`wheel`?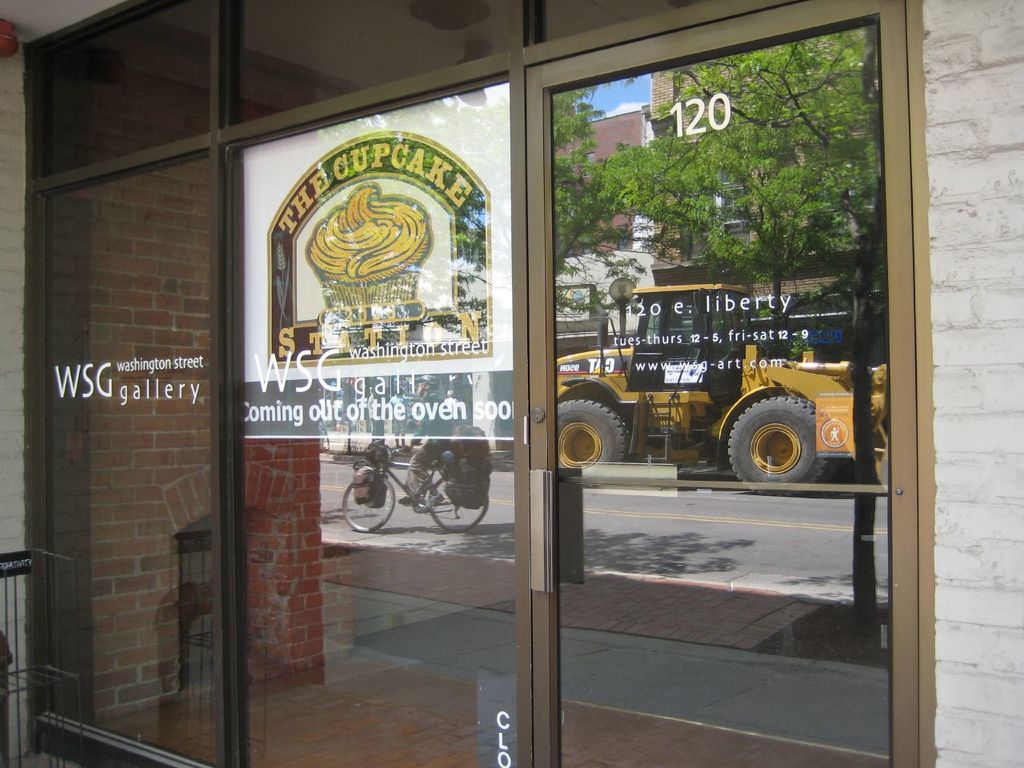
crop(343, 474, 394, 538)
